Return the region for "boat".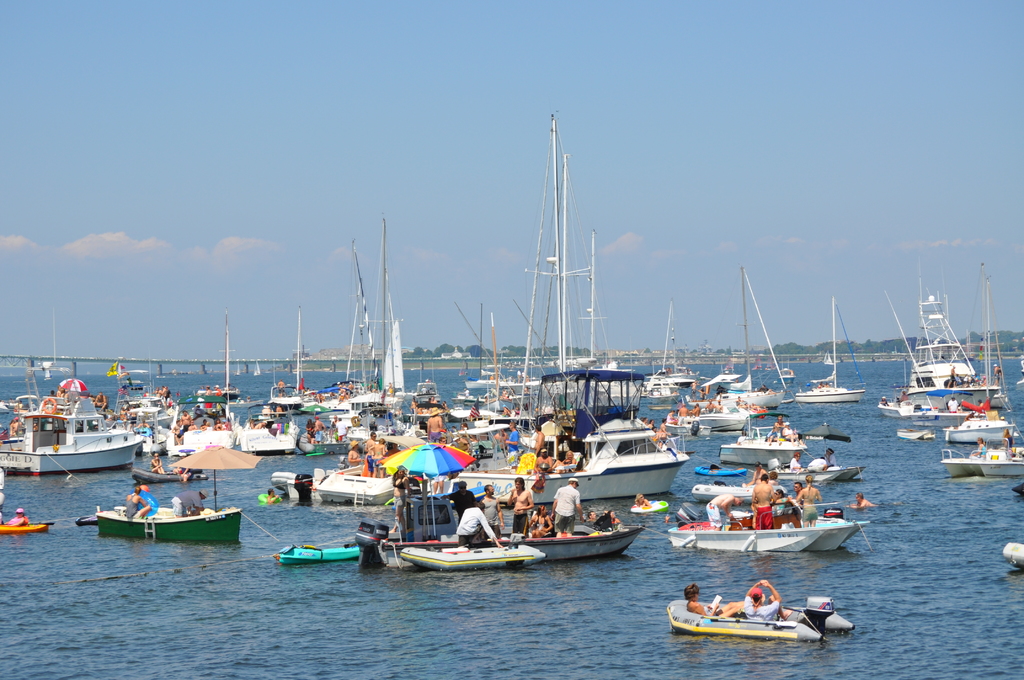
276/534/372/563.
